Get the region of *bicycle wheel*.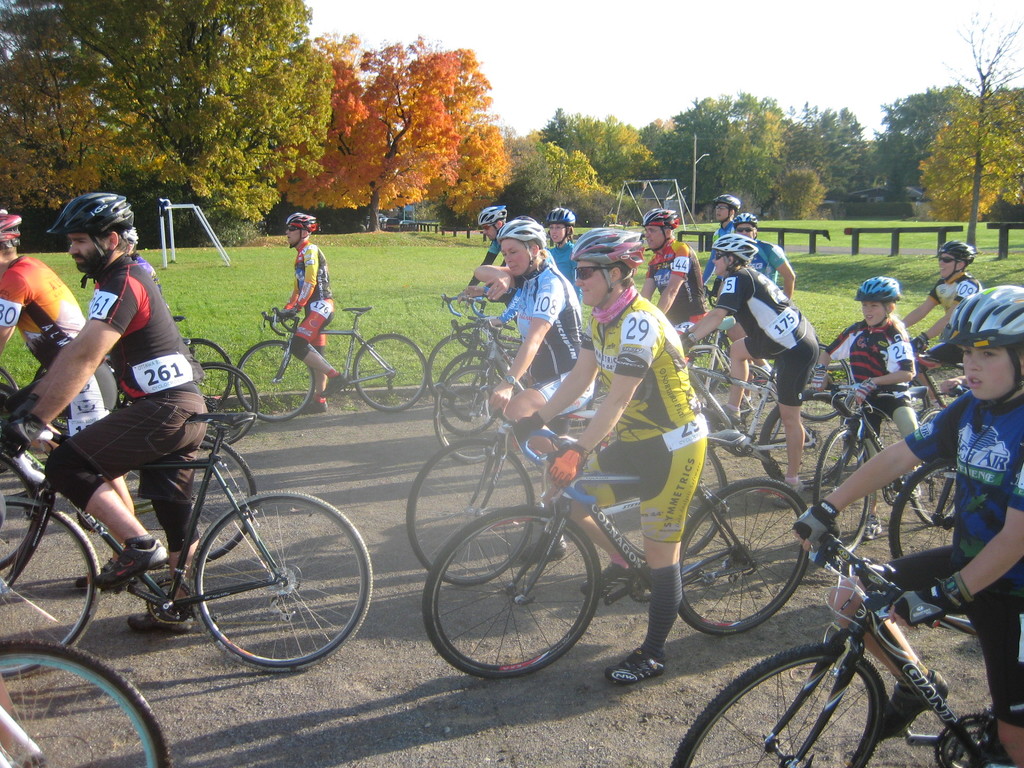
(131,435,253,566).
